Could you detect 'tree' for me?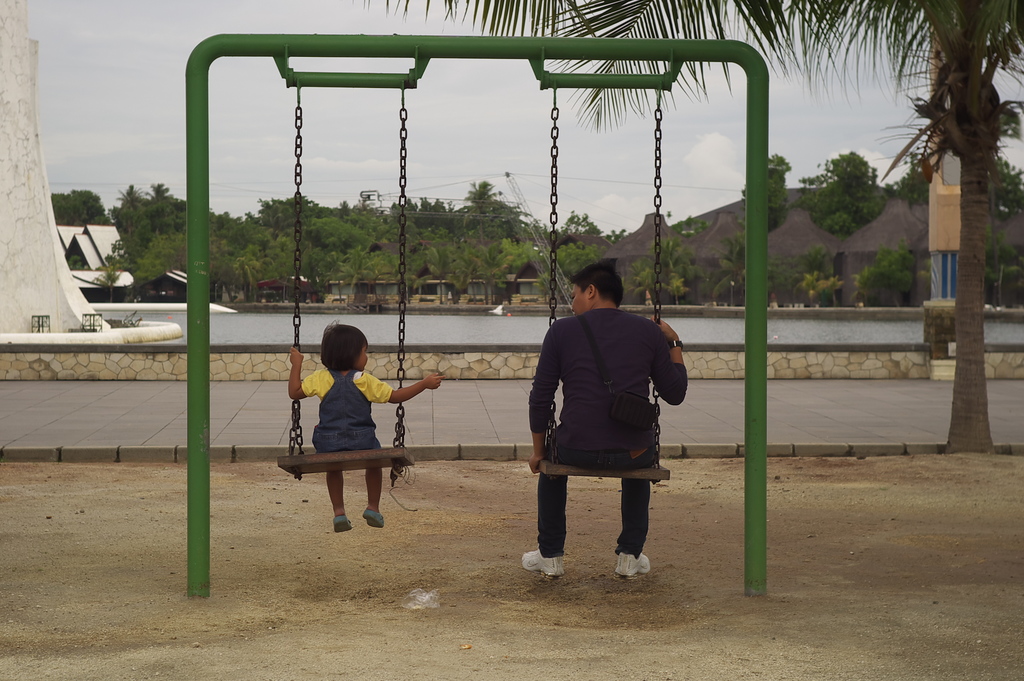
Detection result: 557 211 627 284.
